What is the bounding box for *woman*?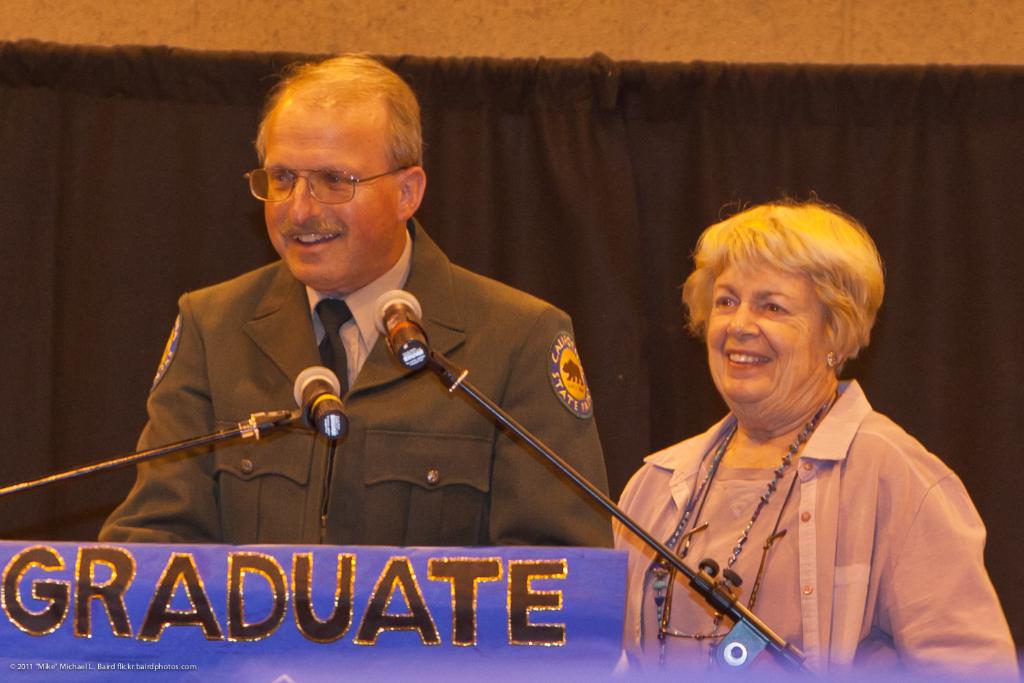
region(596, 191, 993, 676).
